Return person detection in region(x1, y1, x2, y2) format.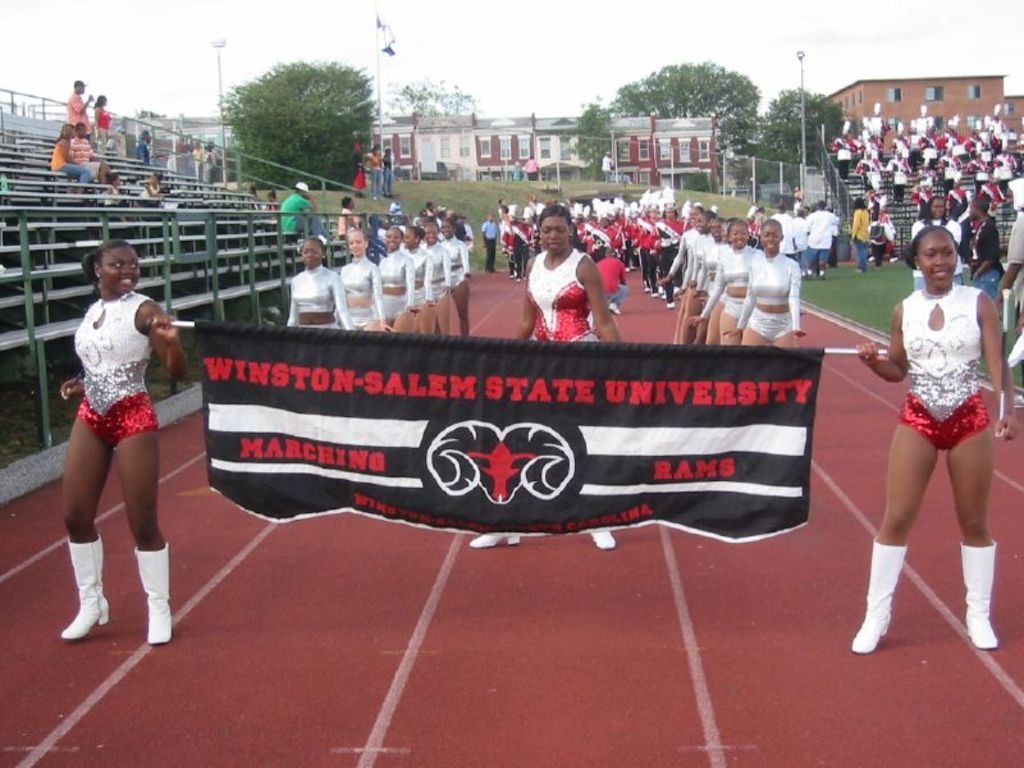
region(856, 223, 1015, 655).
